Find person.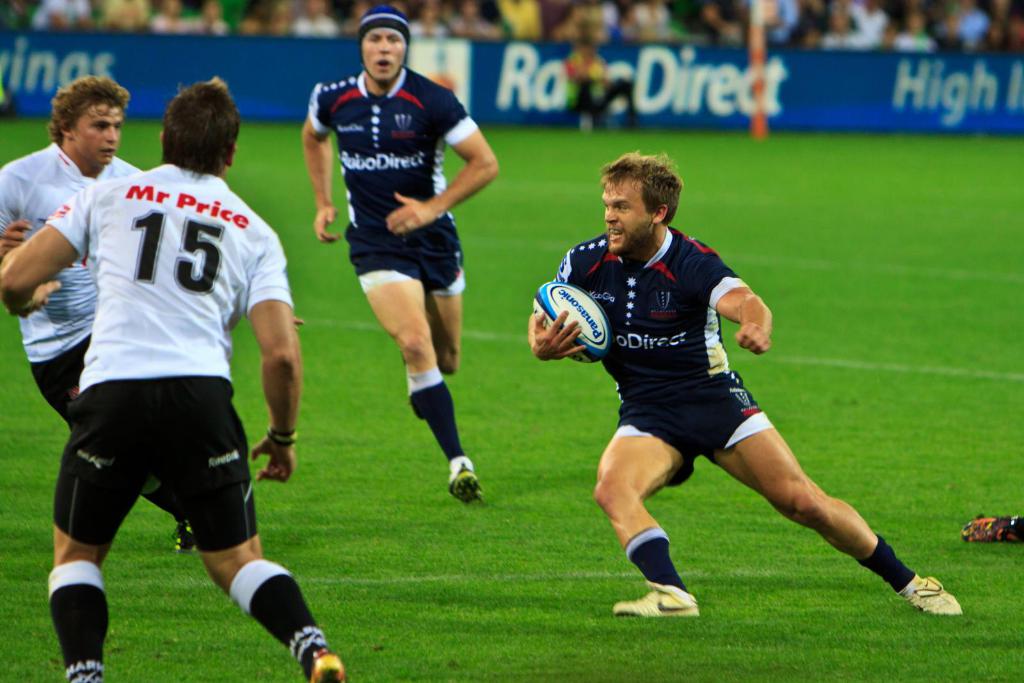
0,77,346,682.
